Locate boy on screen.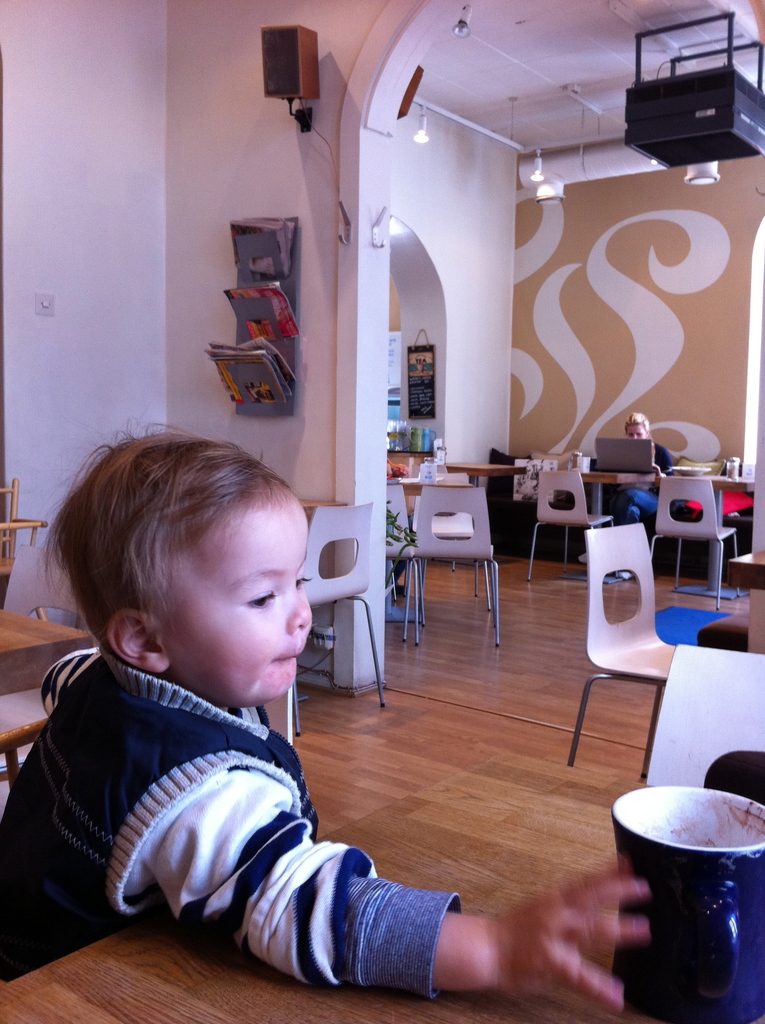
On screen at bbox=[0, 415, 663, 1003].
